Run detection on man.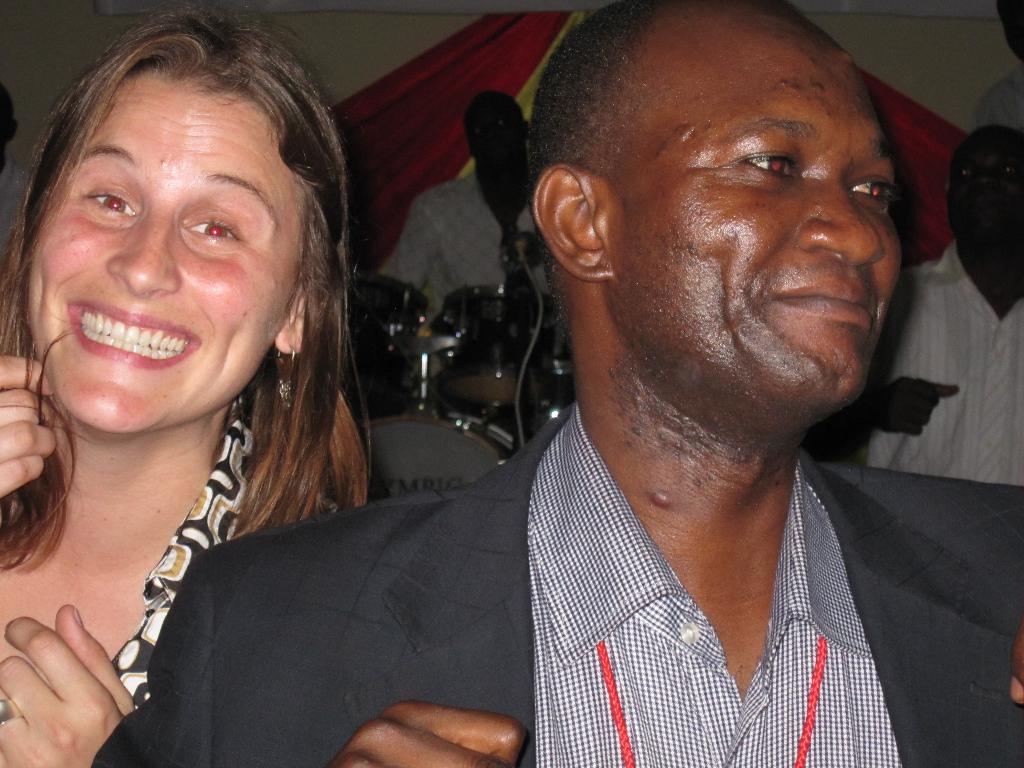
Result: detection(378, 91, 556, 317).
